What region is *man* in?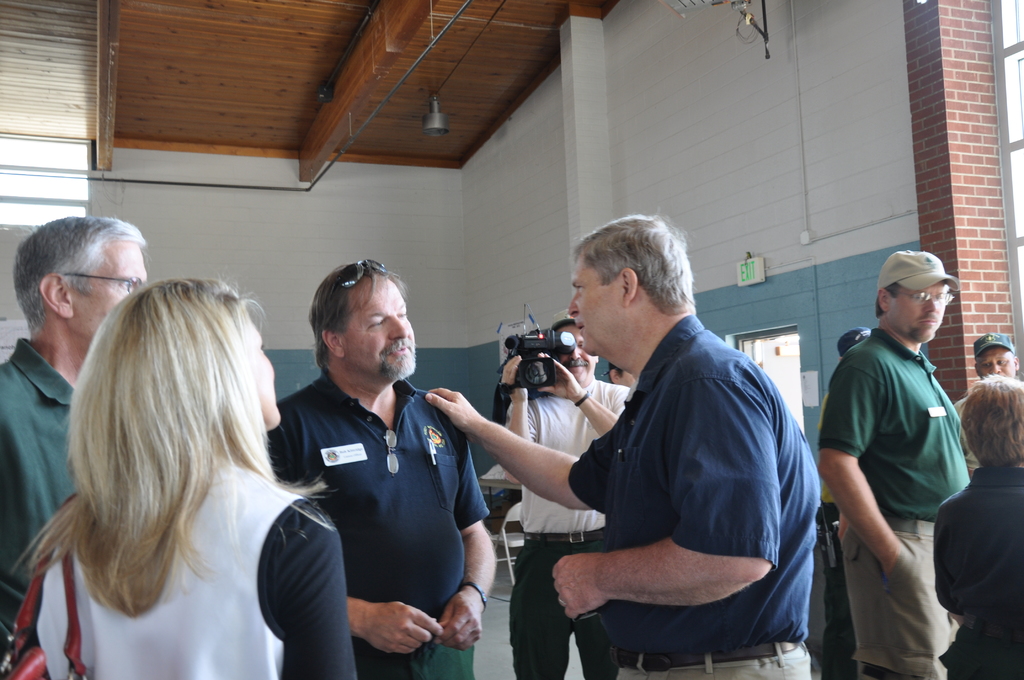
rect(424, 203, 820, 679).
